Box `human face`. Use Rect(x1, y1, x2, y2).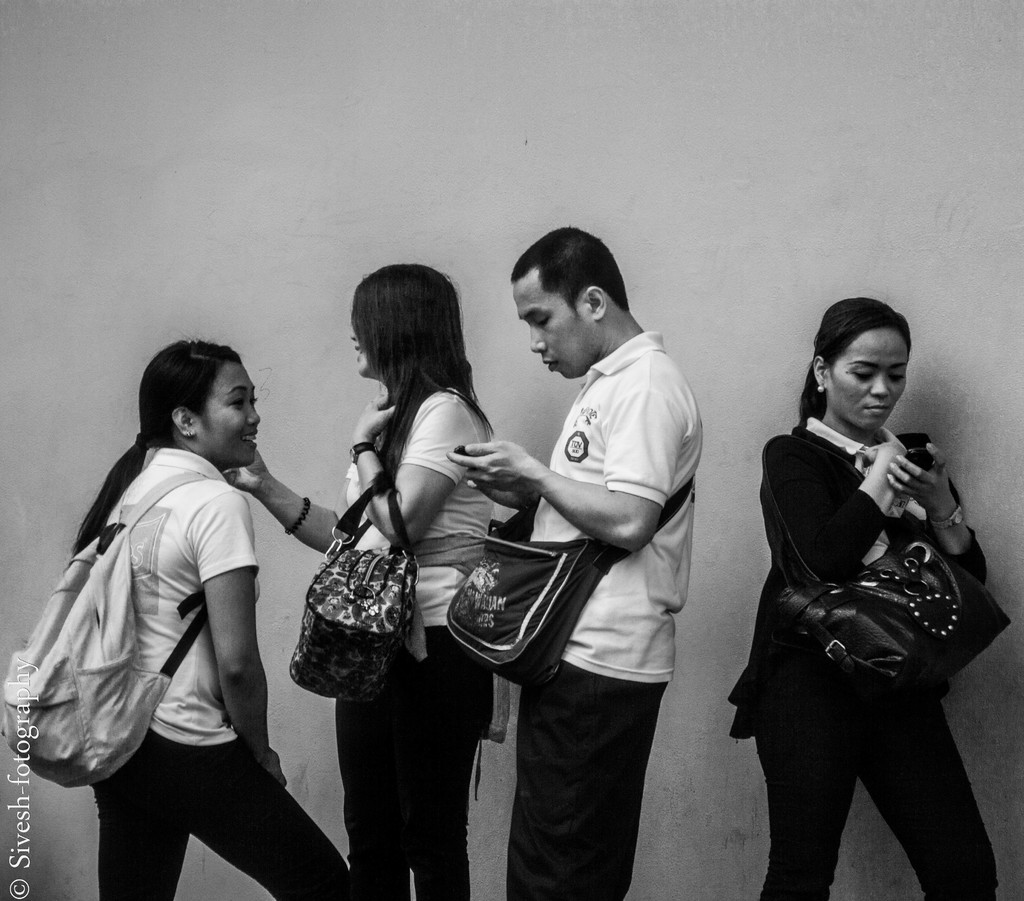
Rect(826, 332, 908, 430).
